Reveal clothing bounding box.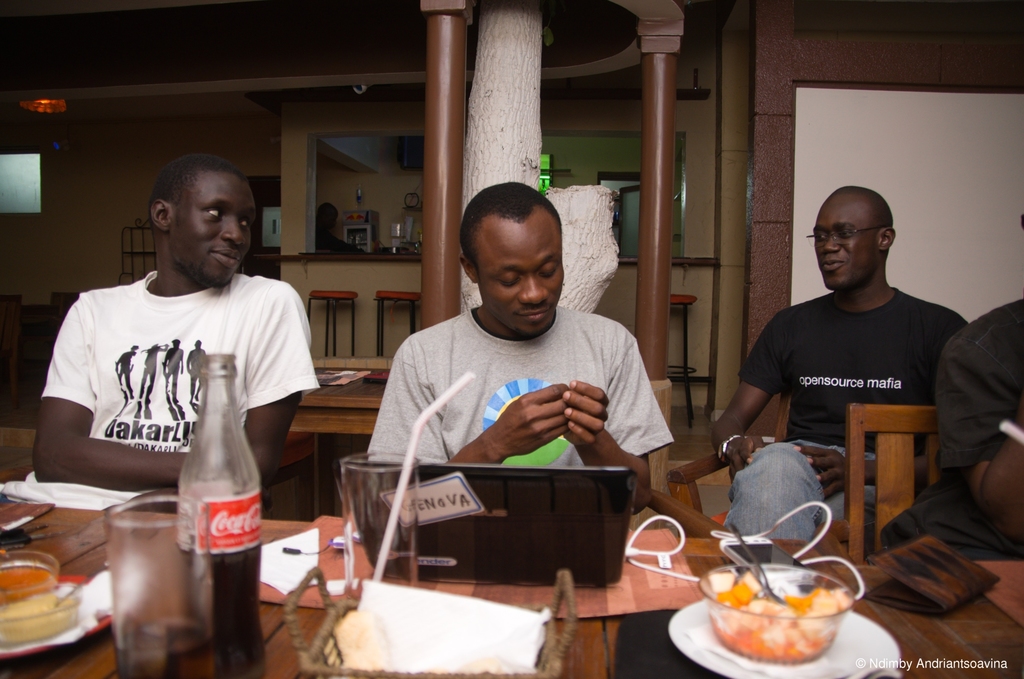
Revealed: bbox=[737, 284, 981, 549].
